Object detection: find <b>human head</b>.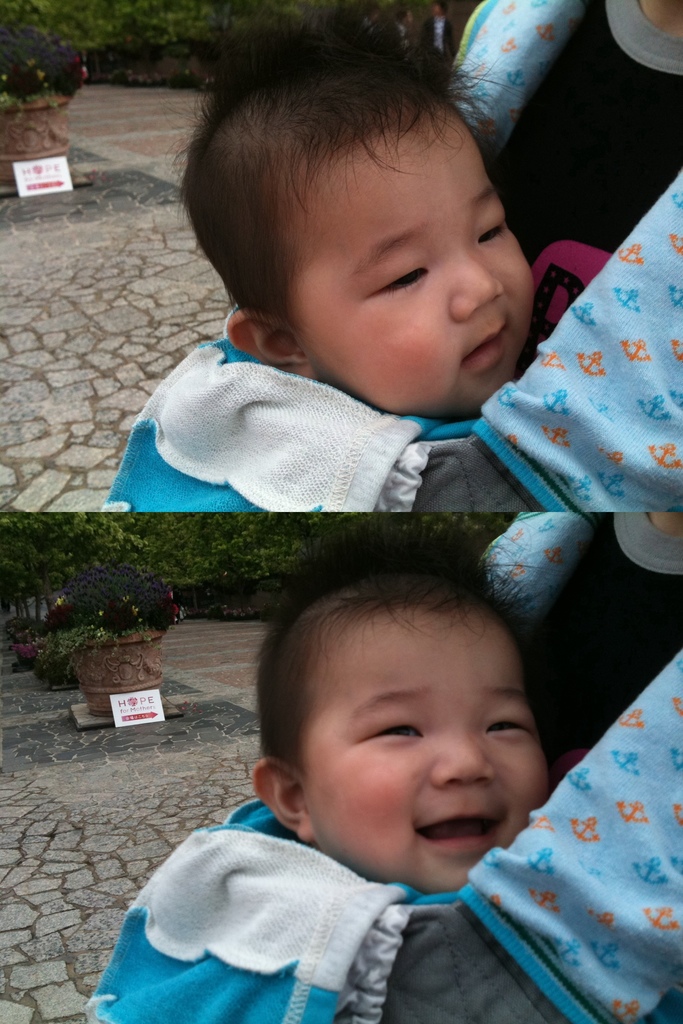
detection(272, 570, 546, 828).
